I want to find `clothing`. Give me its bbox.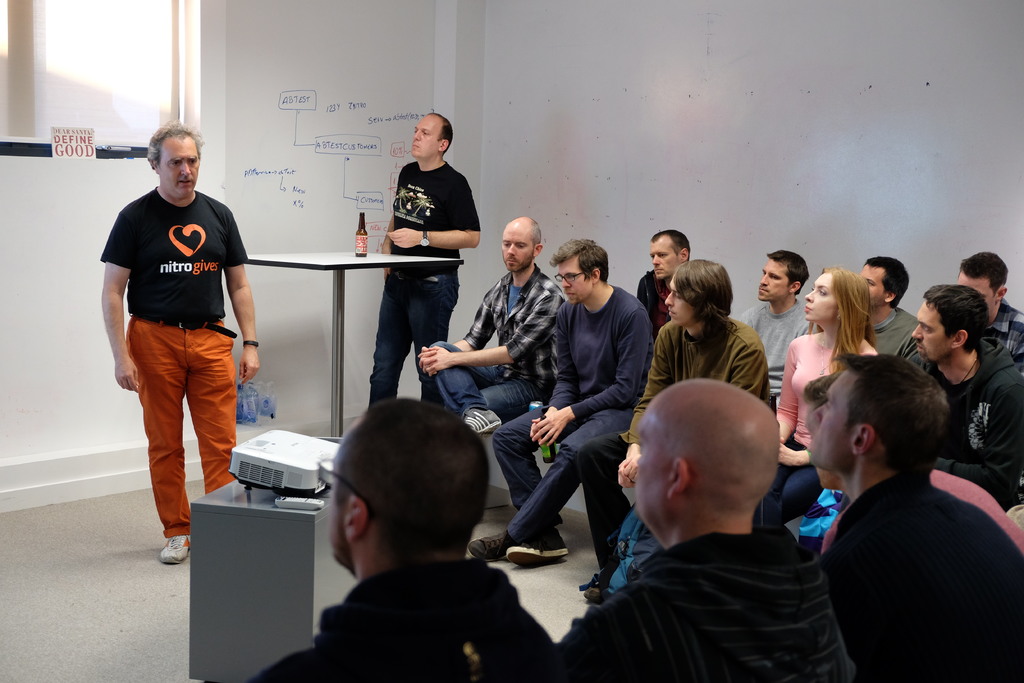
[493, 290, 646, 539].
